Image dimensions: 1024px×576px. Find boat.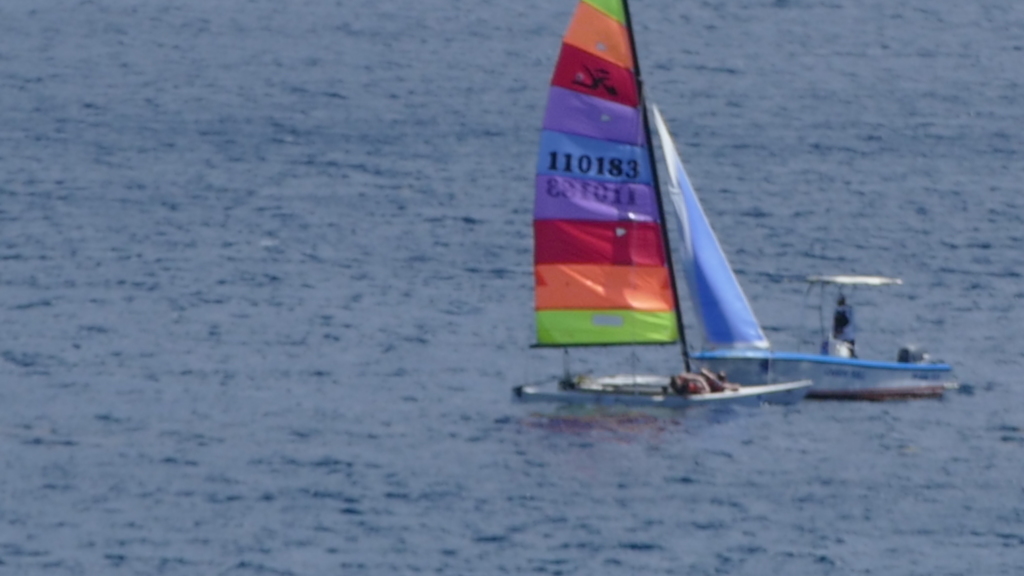
x1=687, y1=263, x2=957, y2=401.
